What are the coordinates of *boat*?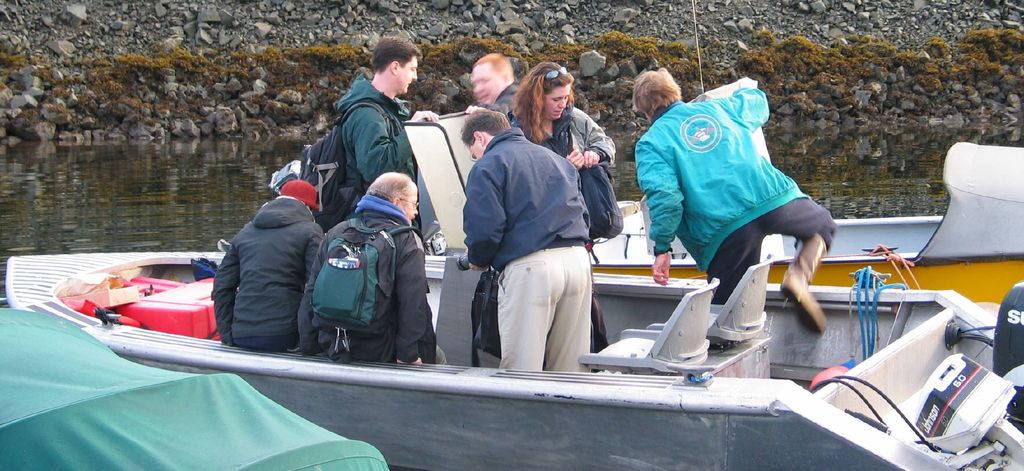
x1=268 y1=108 x2=1023 y2=308.
